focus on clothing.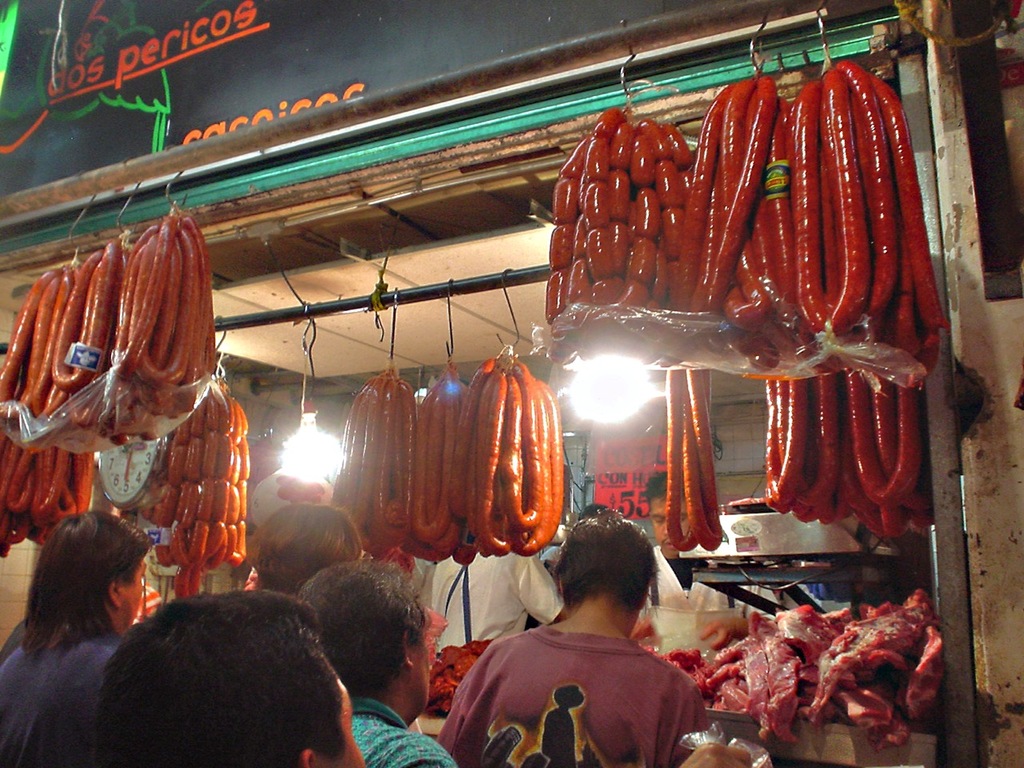
Focused at box(0, 613, 27, 657).
